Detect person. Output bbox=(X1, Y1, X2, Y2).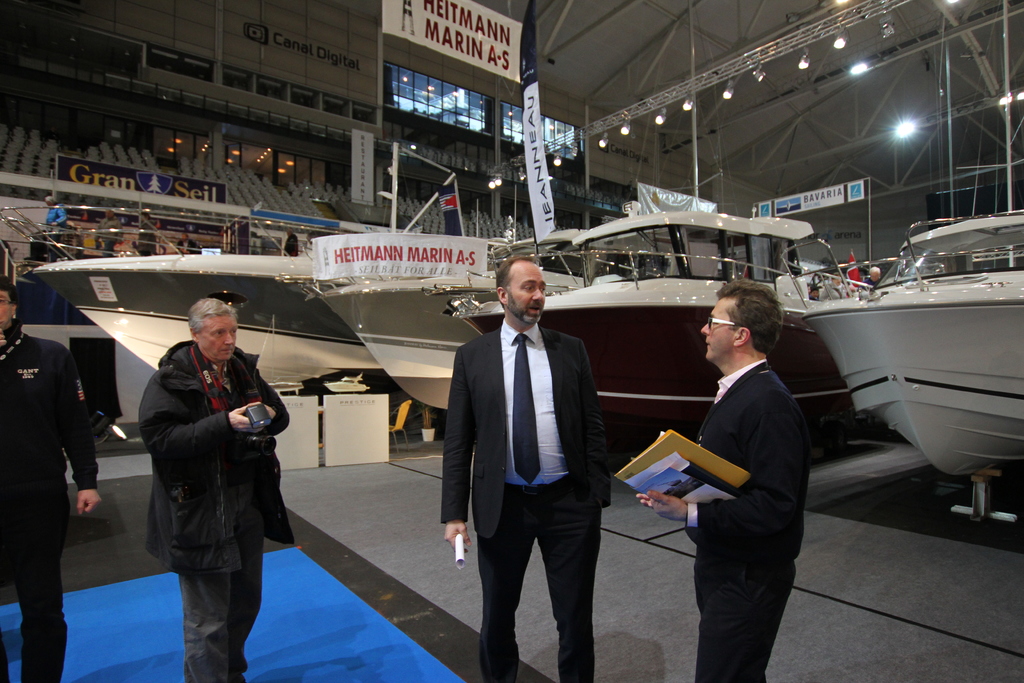
bbox=(135, 208, 157, 256).
